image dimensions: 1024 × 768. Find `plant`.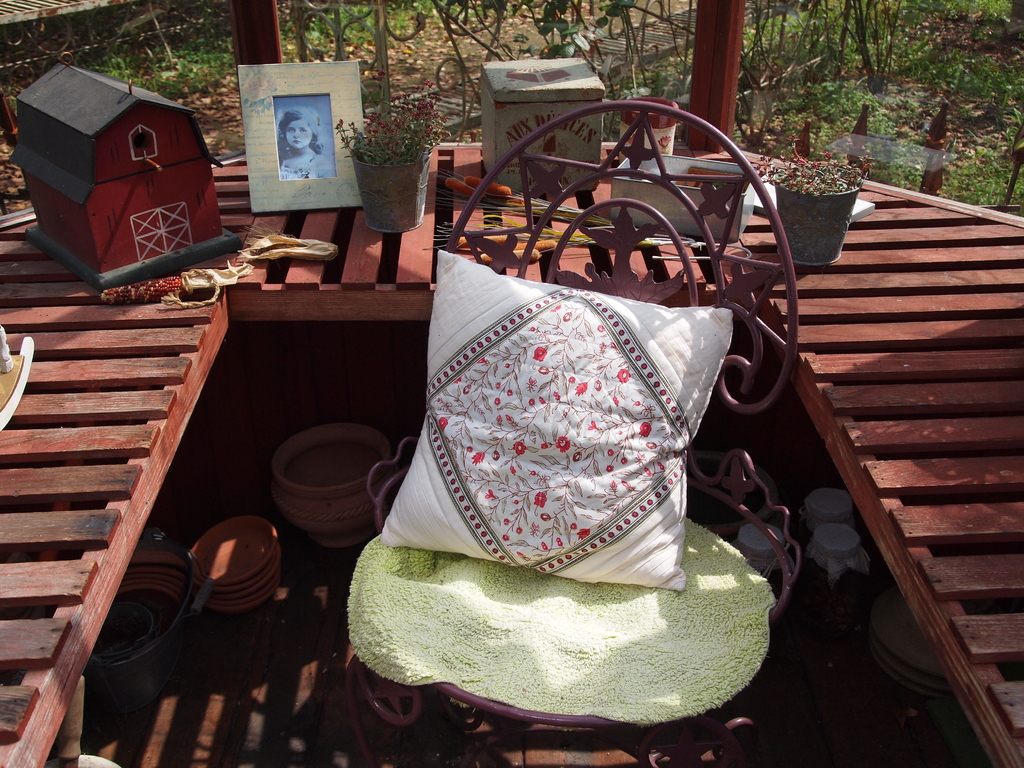
[325,73,445,236].
